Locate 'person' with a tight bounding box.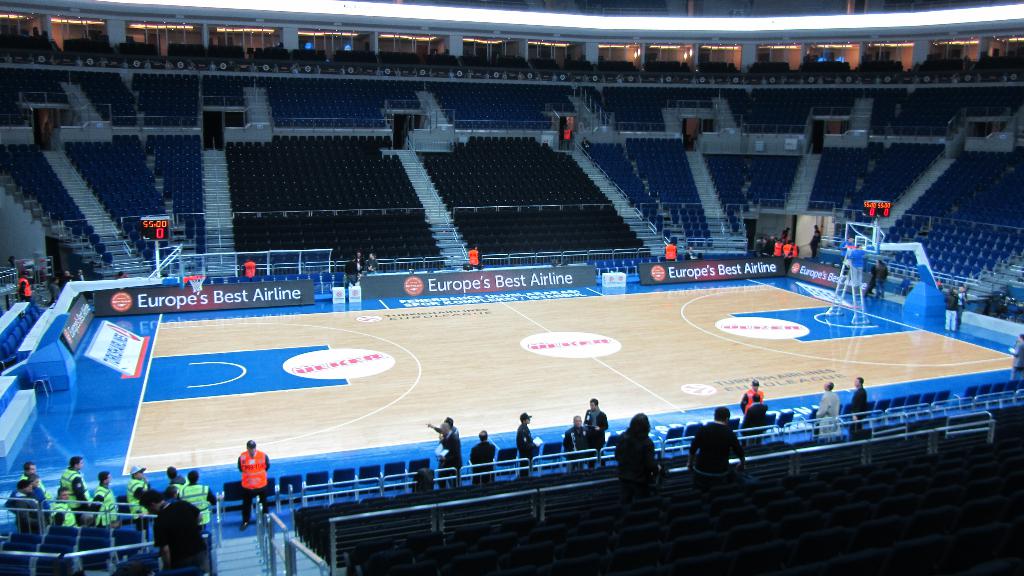
BBox(847, 243, 867, 294).
